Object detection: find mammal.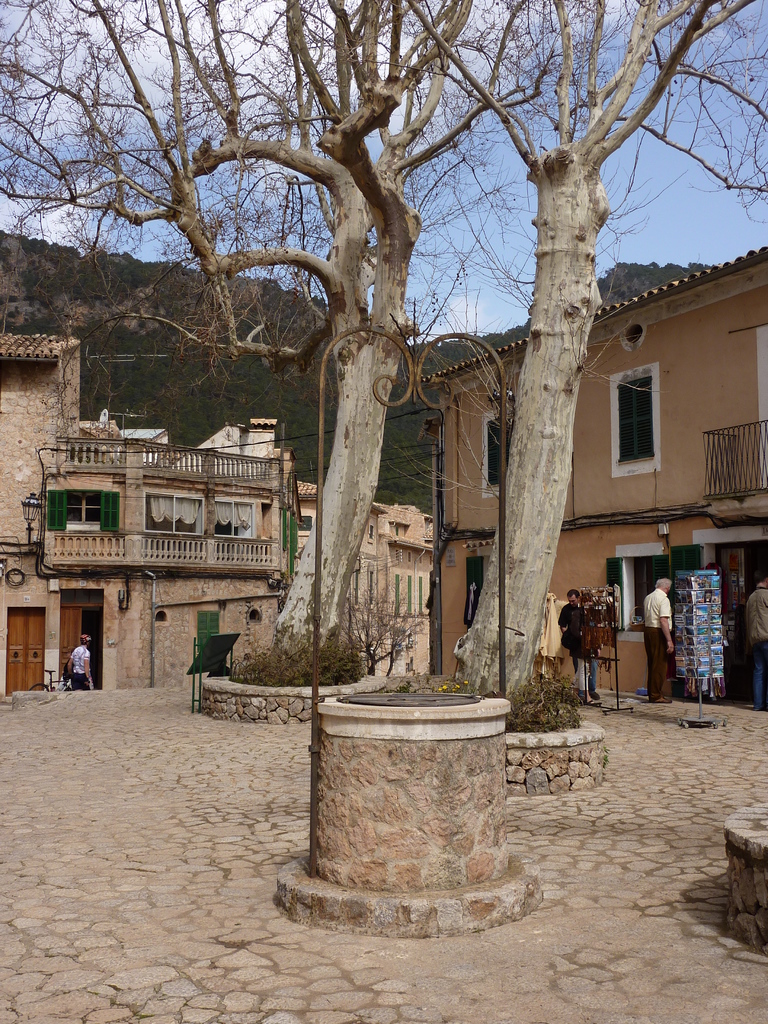
{"left": 67, "top": 631, "right": 95, "bottom": 692}.
